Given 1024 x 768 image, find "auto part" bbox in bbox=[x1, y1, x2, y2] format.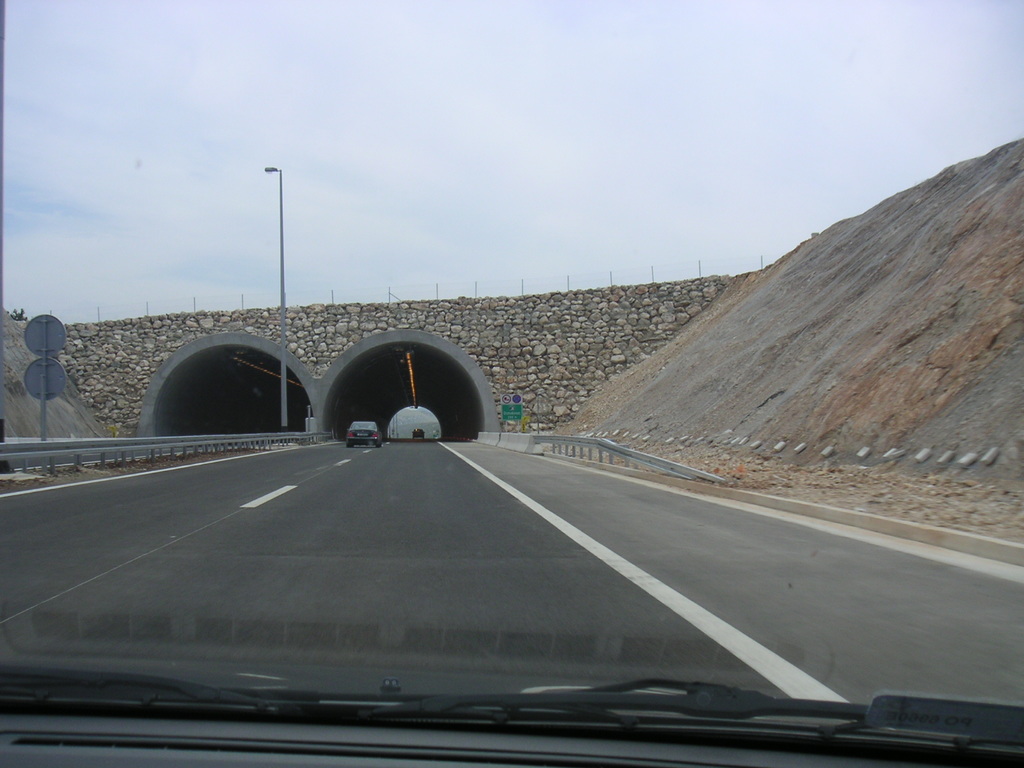
bbox=[0, 658, 1023, 760].
